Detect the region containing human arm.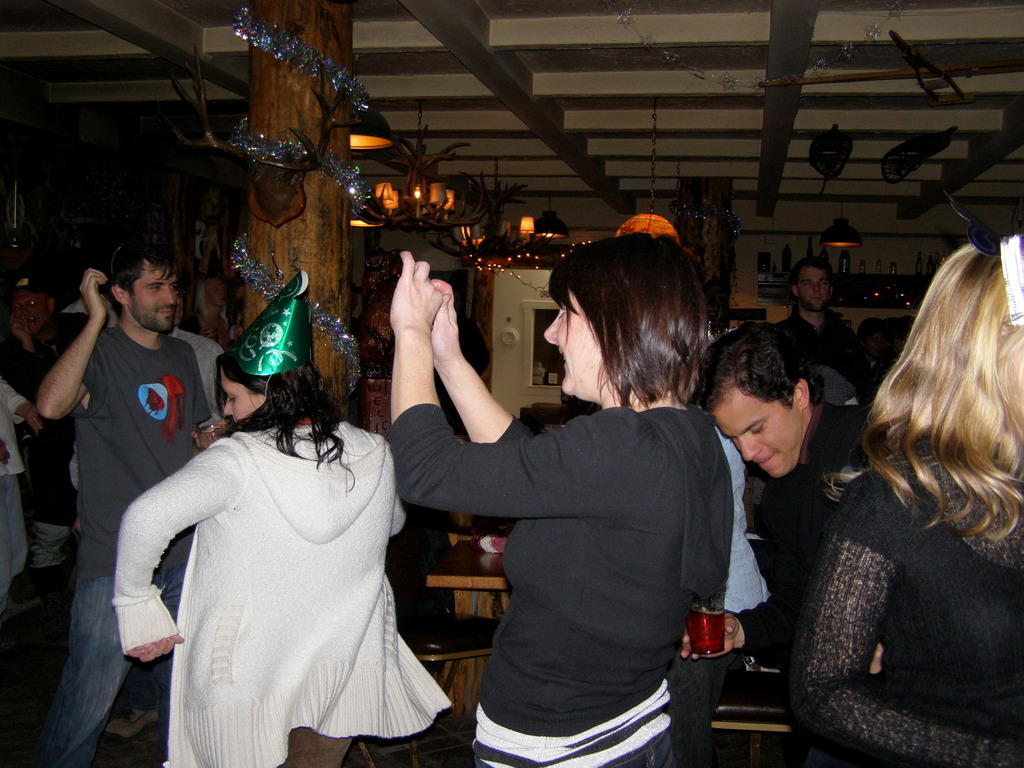
(x1=110, y1=426, x2=241, y2=666).
